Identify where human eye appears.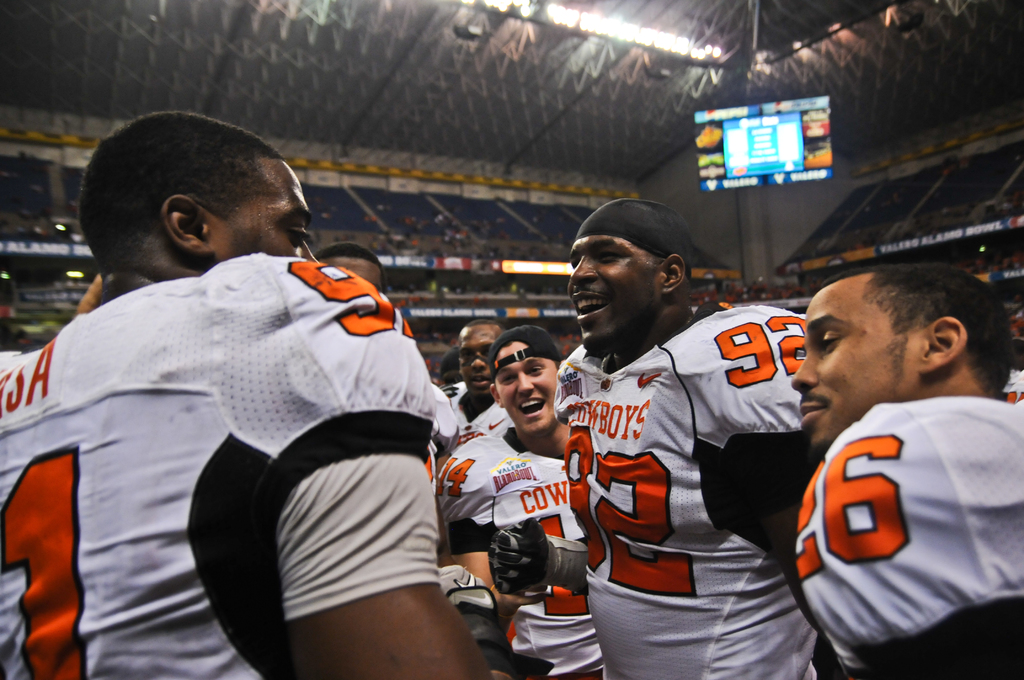
Appears at rect(460, 348, 472, 359).
